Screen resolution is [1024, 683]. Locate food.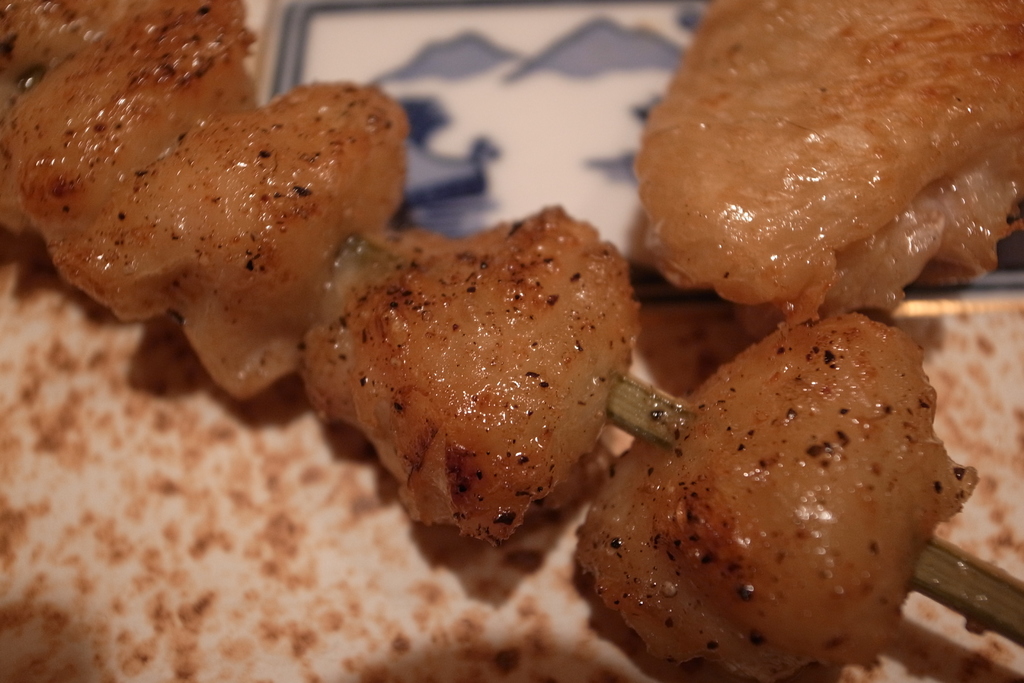
bbox=[0, 1, 405, 406].
